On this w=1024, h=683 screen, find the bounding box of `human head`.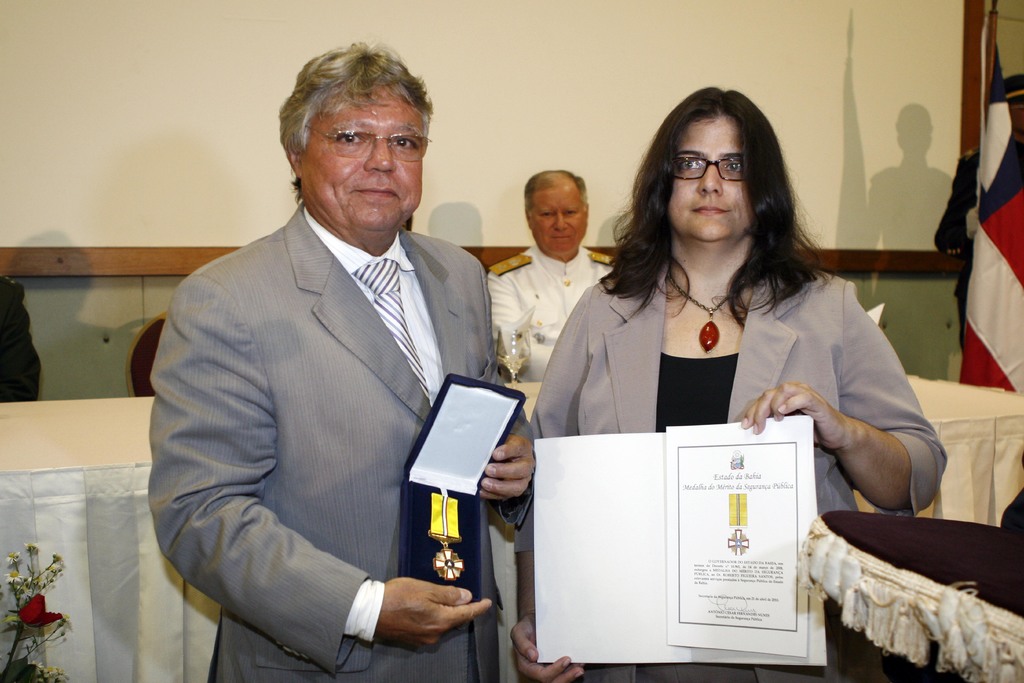
Bounding box: (282,49,433,238).
